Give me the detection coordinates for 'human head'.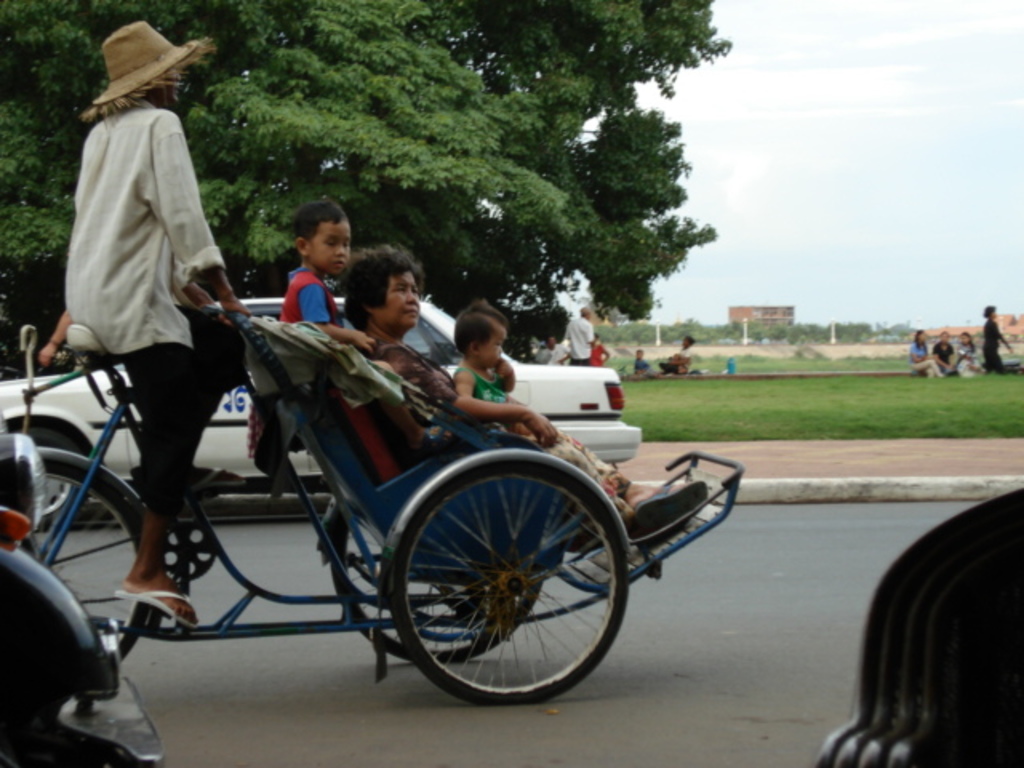
<region>347, 242, 419, 339</region>.
